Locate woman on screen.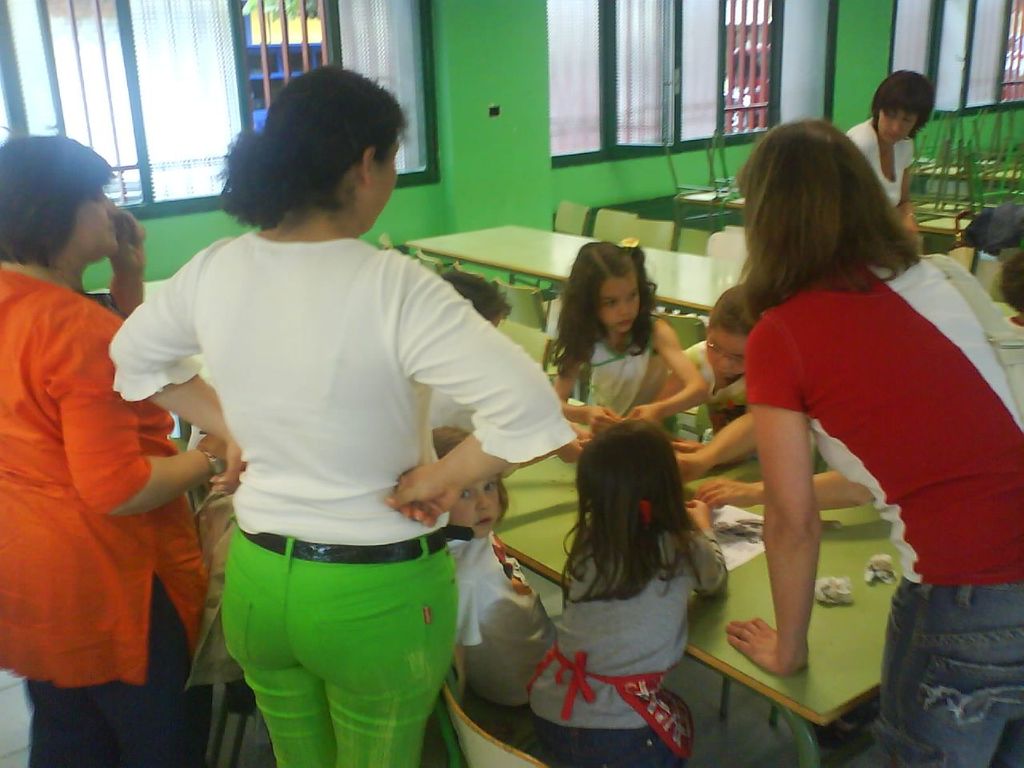
On screen at pyautogui.locateOnScreen(102, 58, 579, 767).
